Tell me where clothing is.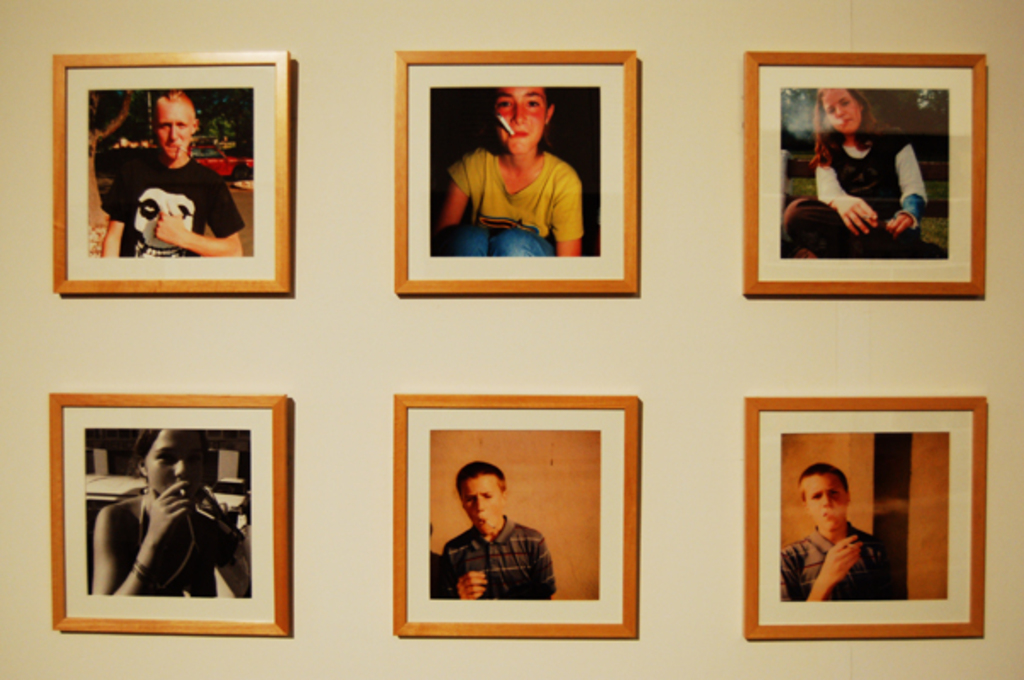
clothing is at bbox(776, 522, 891, 610).
